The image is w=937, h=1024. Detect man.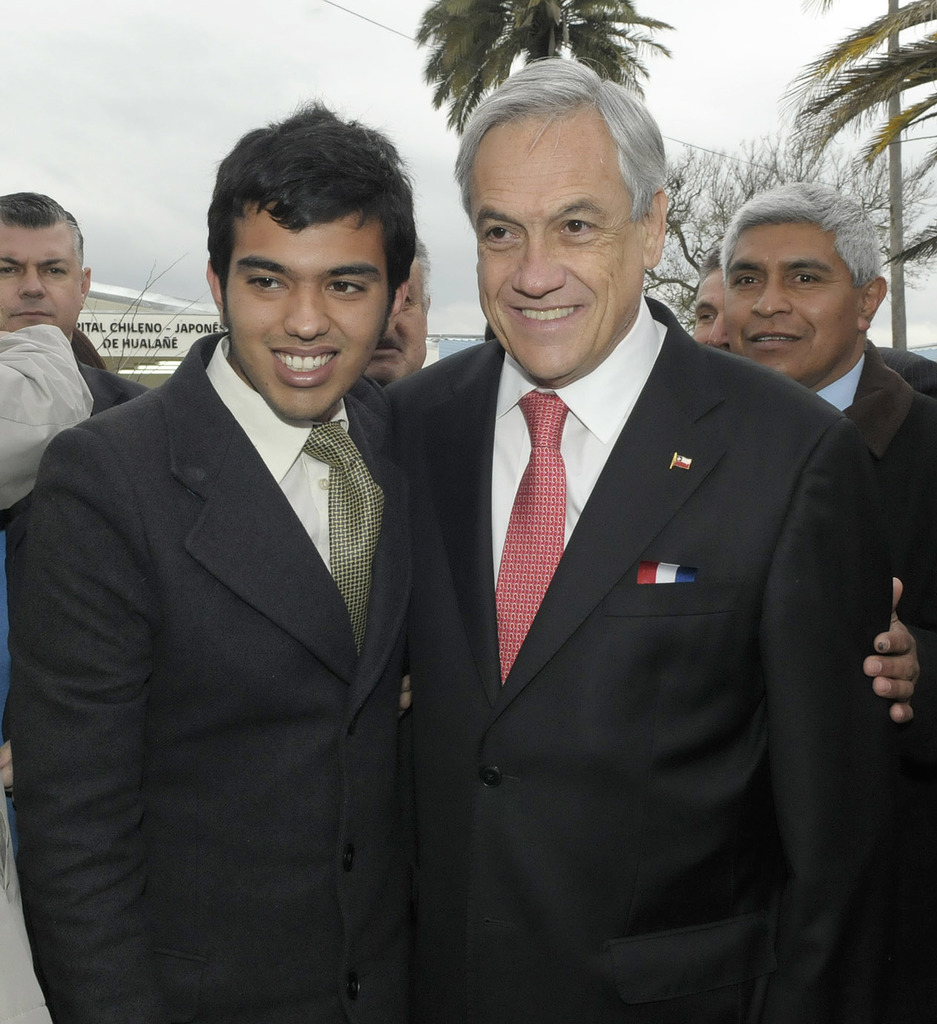
Detection: x1=687 y1=239 x2=735 y2=357.
